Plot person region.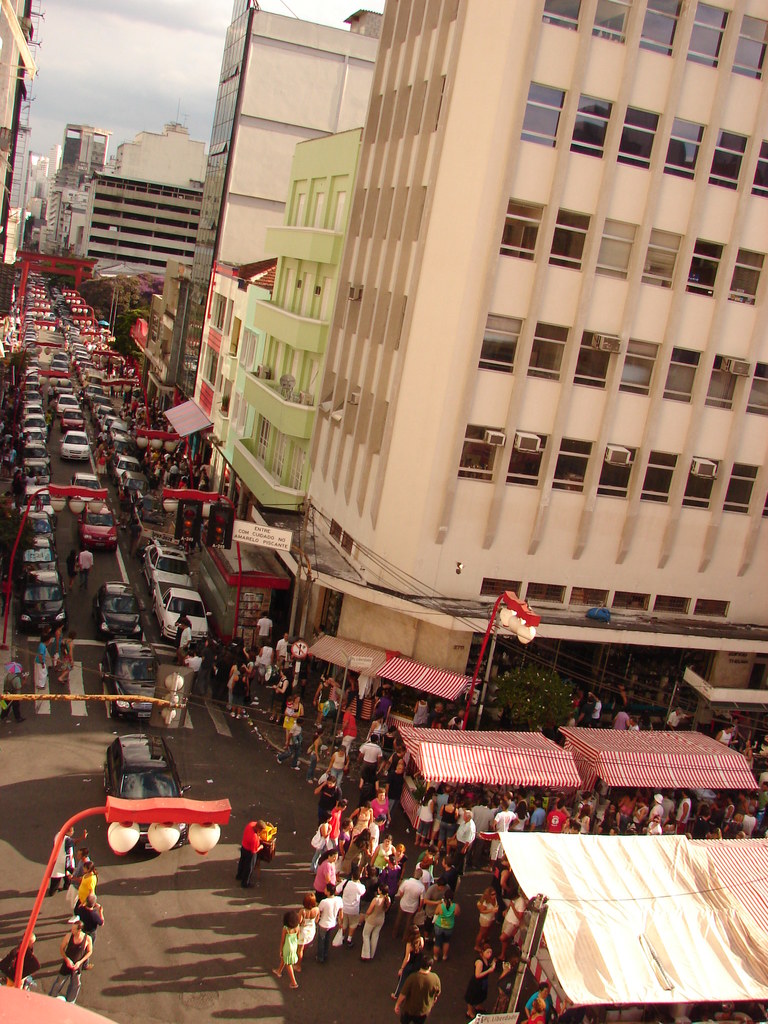
Plotted at (x1=57, y1=630, x2=76, y2=682).
